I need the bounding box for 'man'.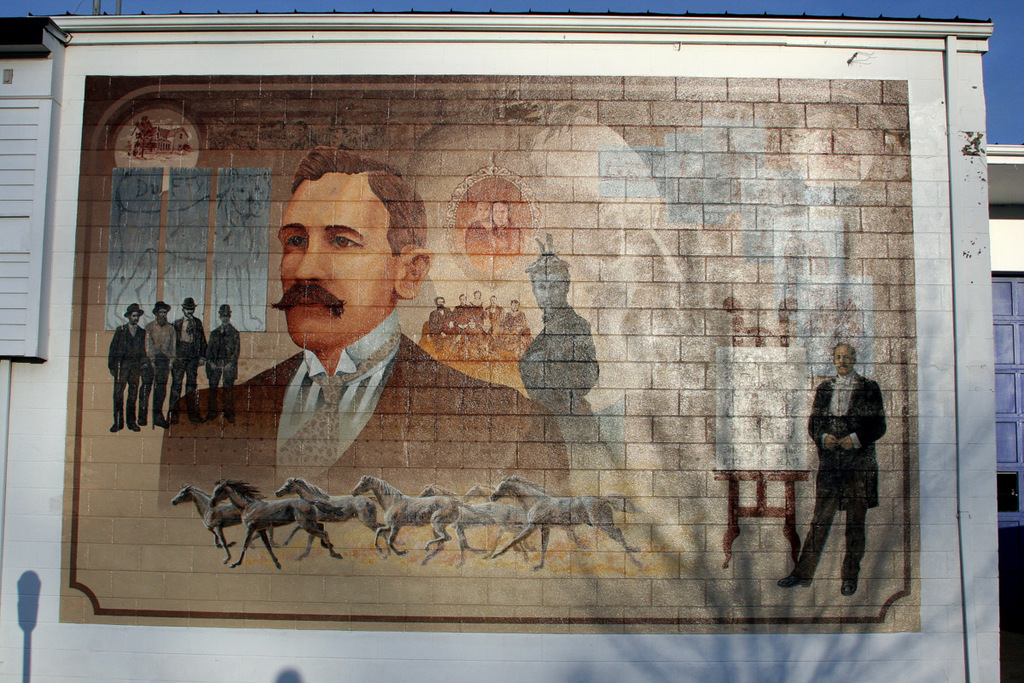
Here it is: detection(145, 300, 178, 431).
